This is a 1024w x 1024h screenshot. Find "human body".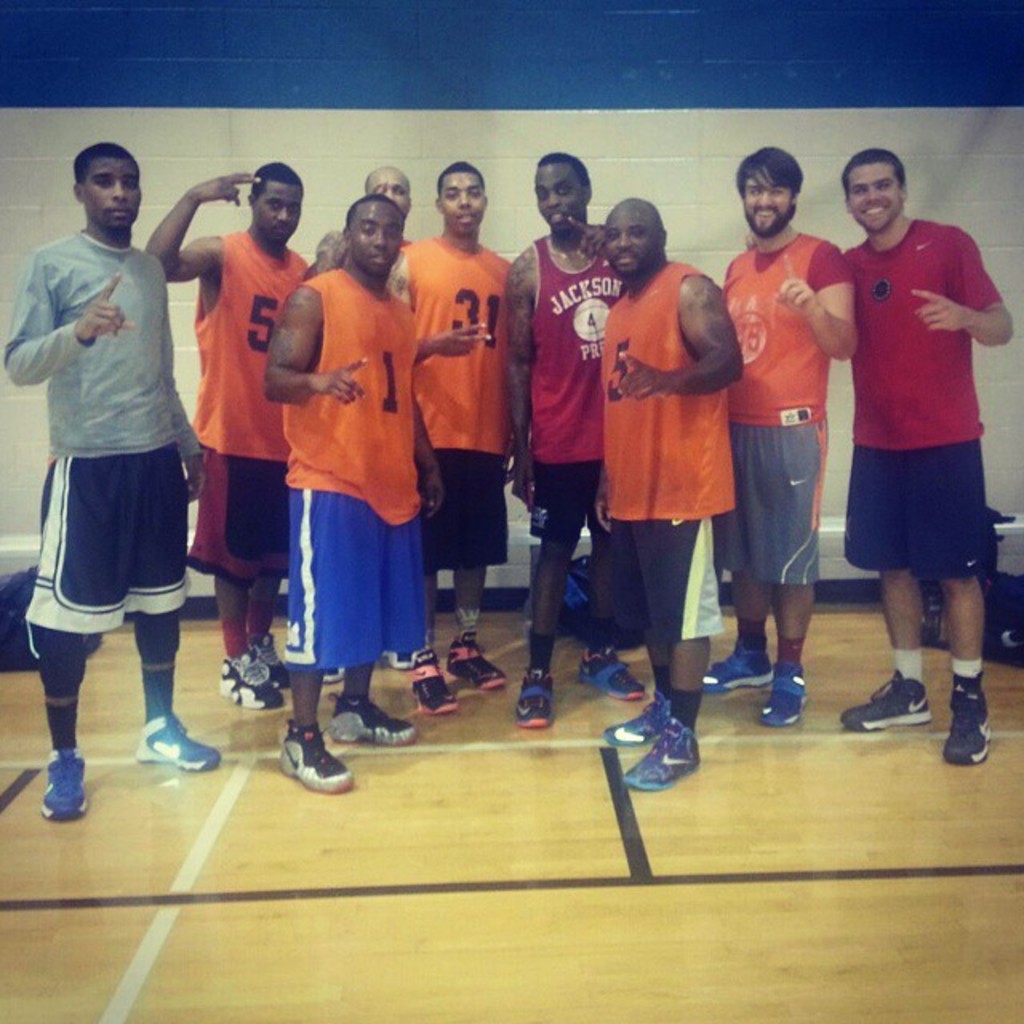
Bounding box: bbox(594, 189, 734, 810).
